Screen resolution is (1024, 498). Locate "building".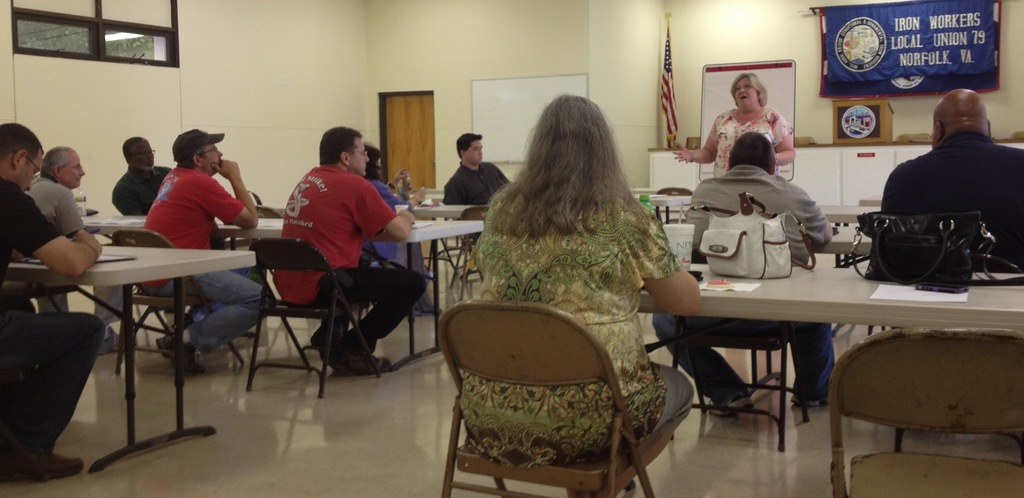
box=[0, 0, 1023, 497].
